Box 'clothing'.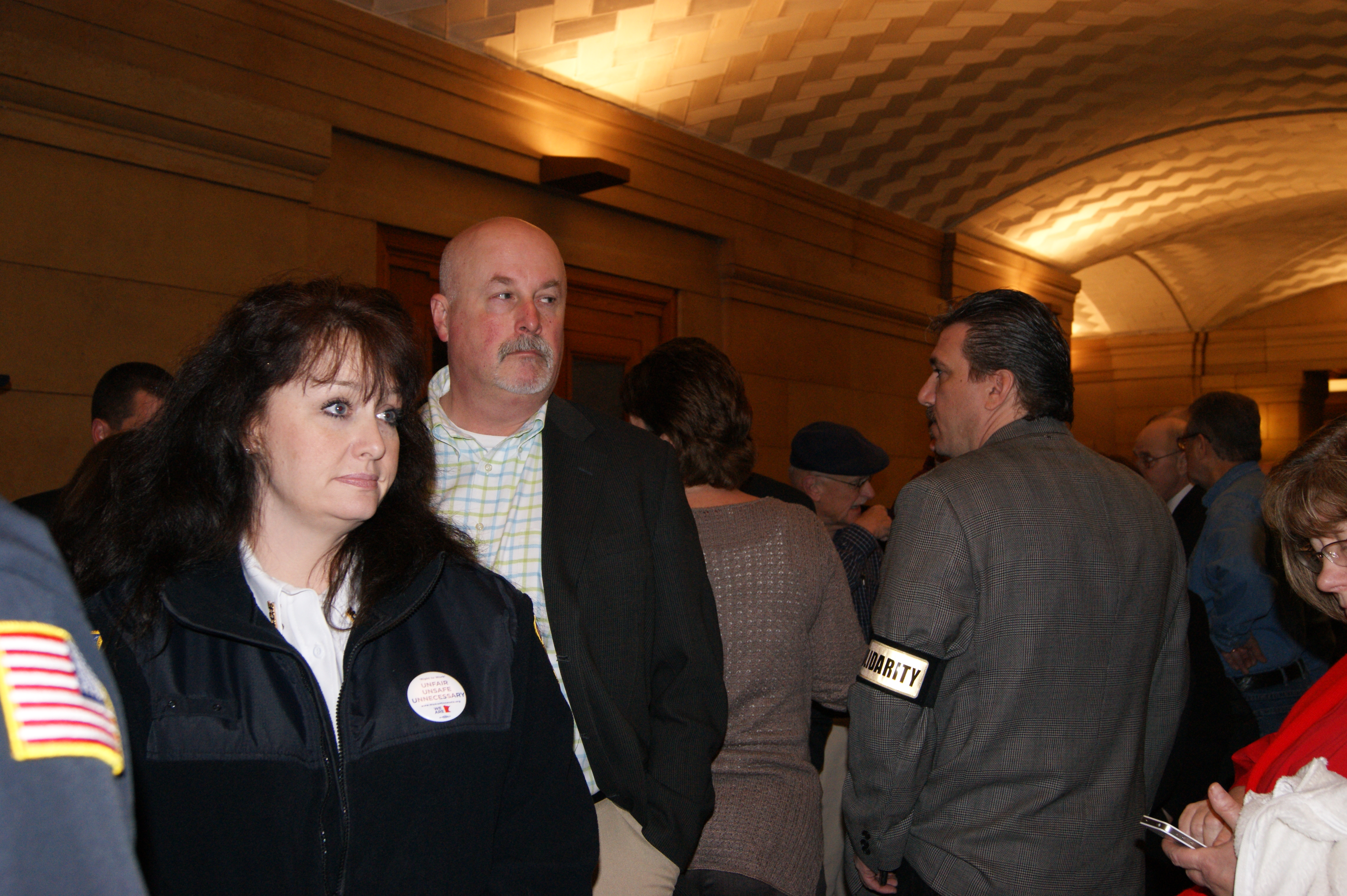
{"left": 237, "top": 153, "right": 260, "bottom": 262}.
